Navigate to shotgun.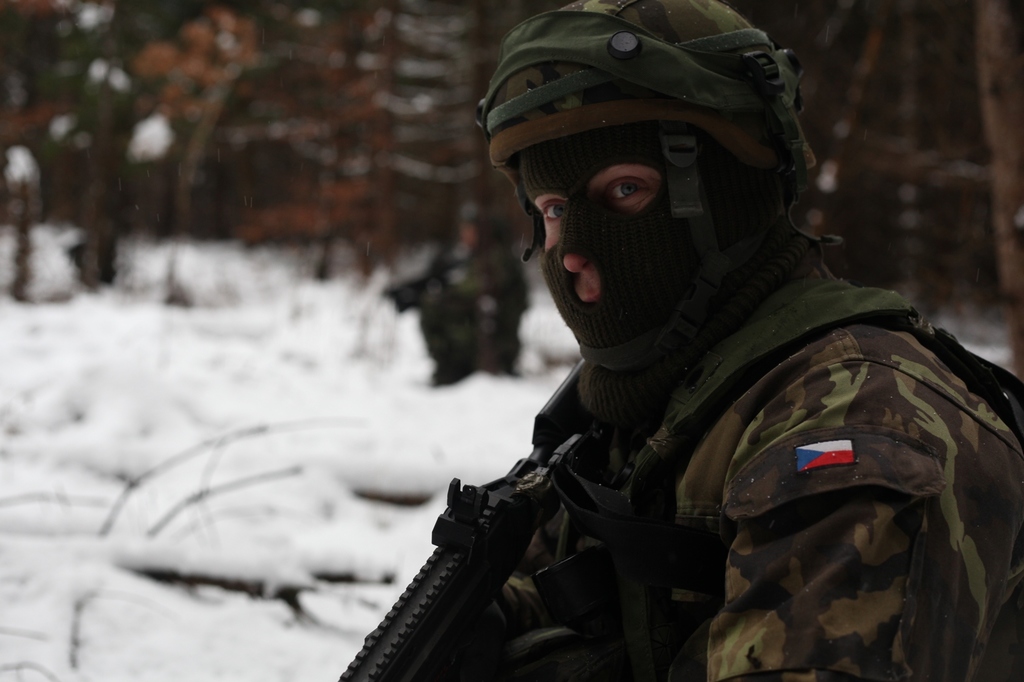
Navigation target: x1=349, y1=357, x2=630, y2=681.
